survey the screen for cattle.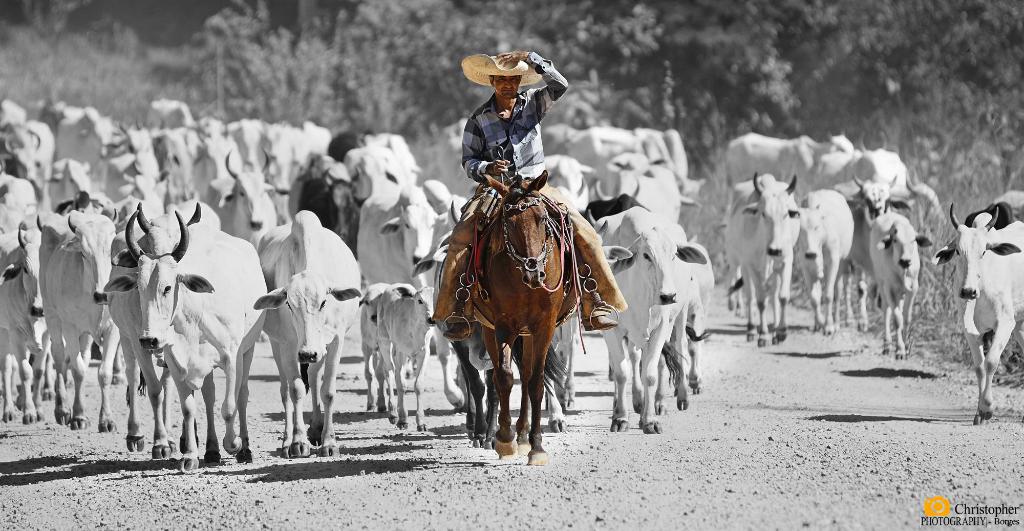
Survey found: (x1=943, y1=183, x2=1020, y2=417).
